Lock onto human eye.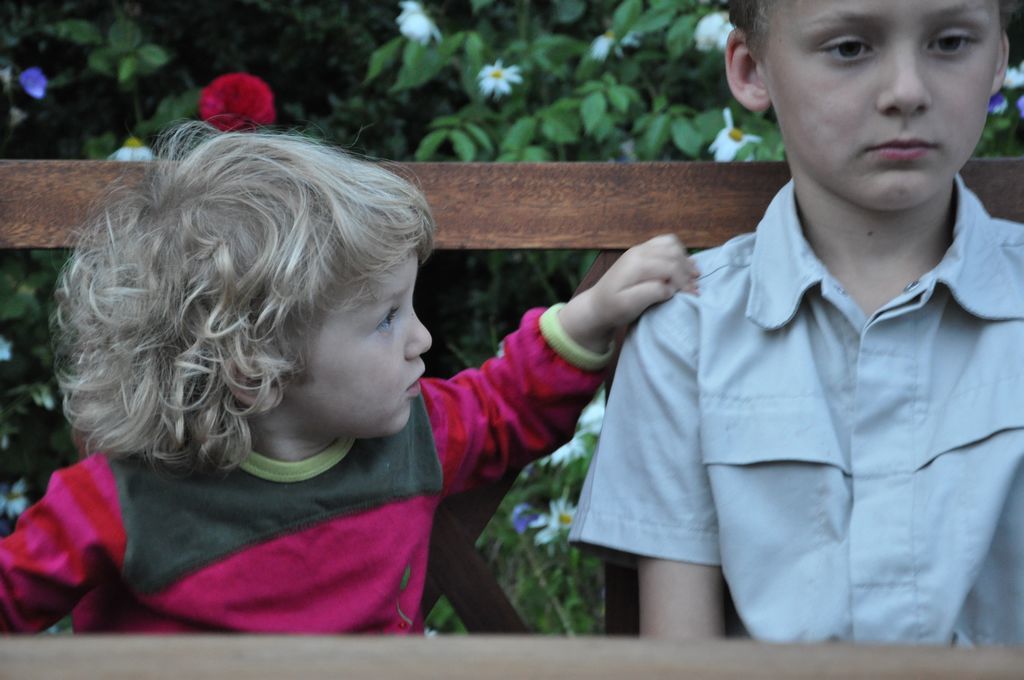
Locked: crop(820, 27, 879, 70).
